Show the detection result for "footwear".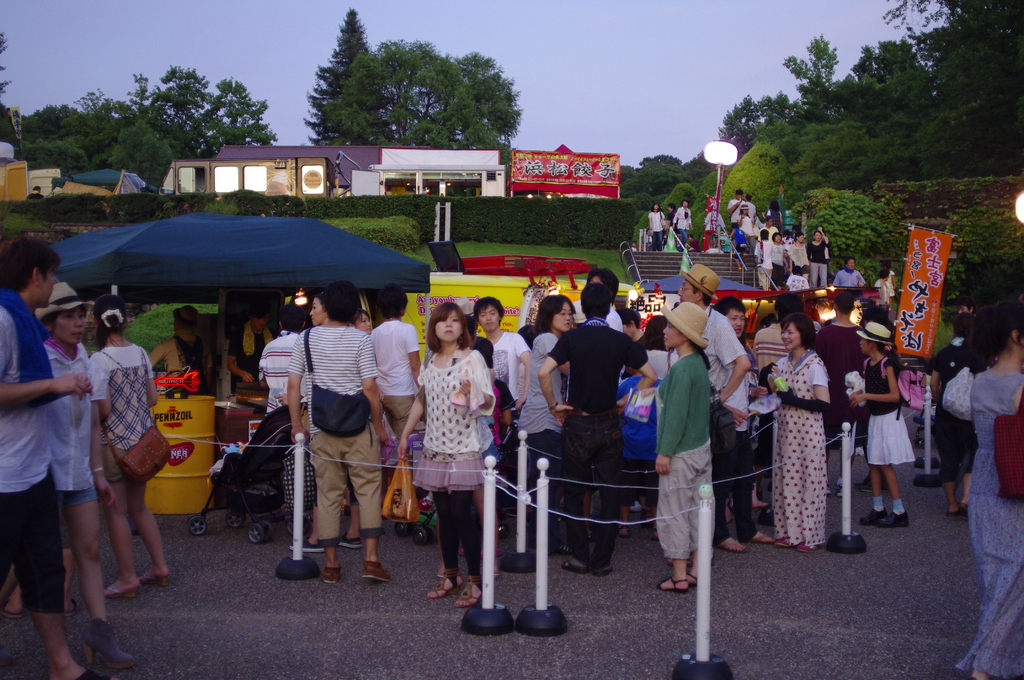
[left=589, top=542, right=620, bottom=579].
